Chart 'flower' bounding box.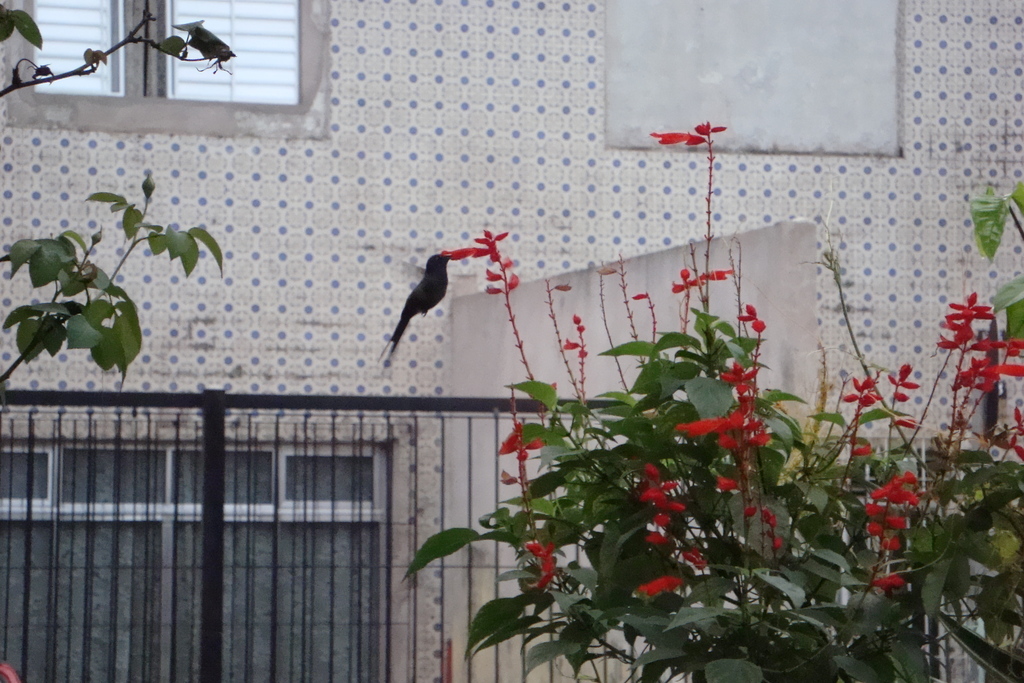
Charted: {"x1": 529, "y1": 541, "x2": 556, "y2": 586}.
